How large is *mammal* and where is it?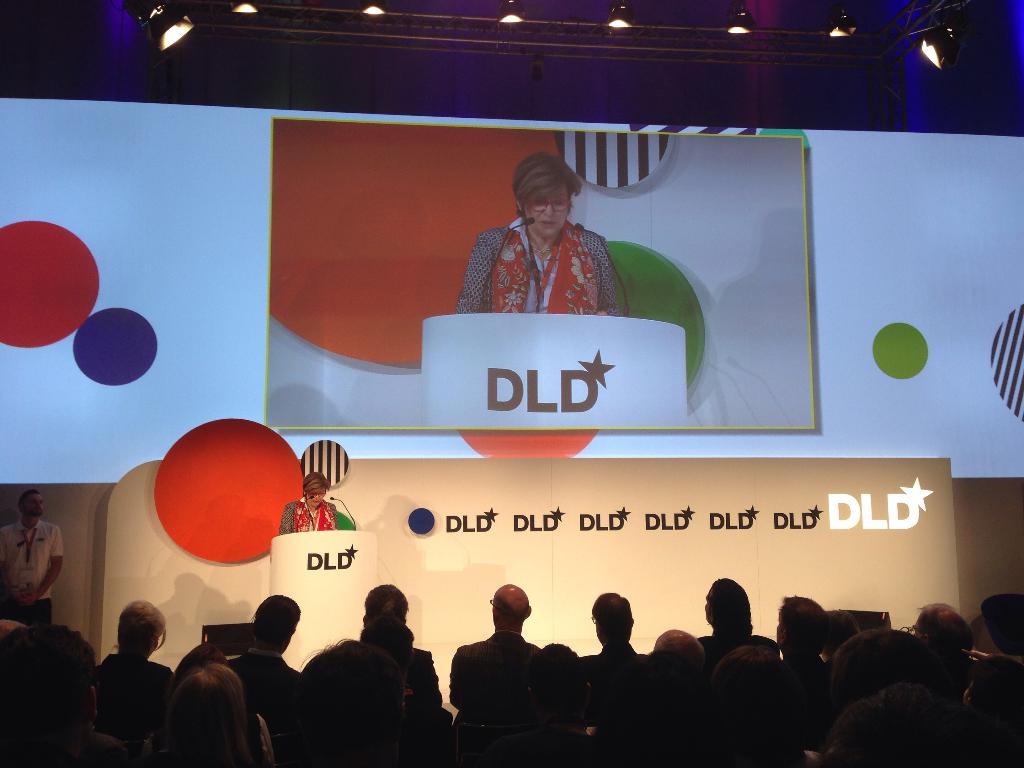
Bounding box: select_region(274, 471, 340, 535).
